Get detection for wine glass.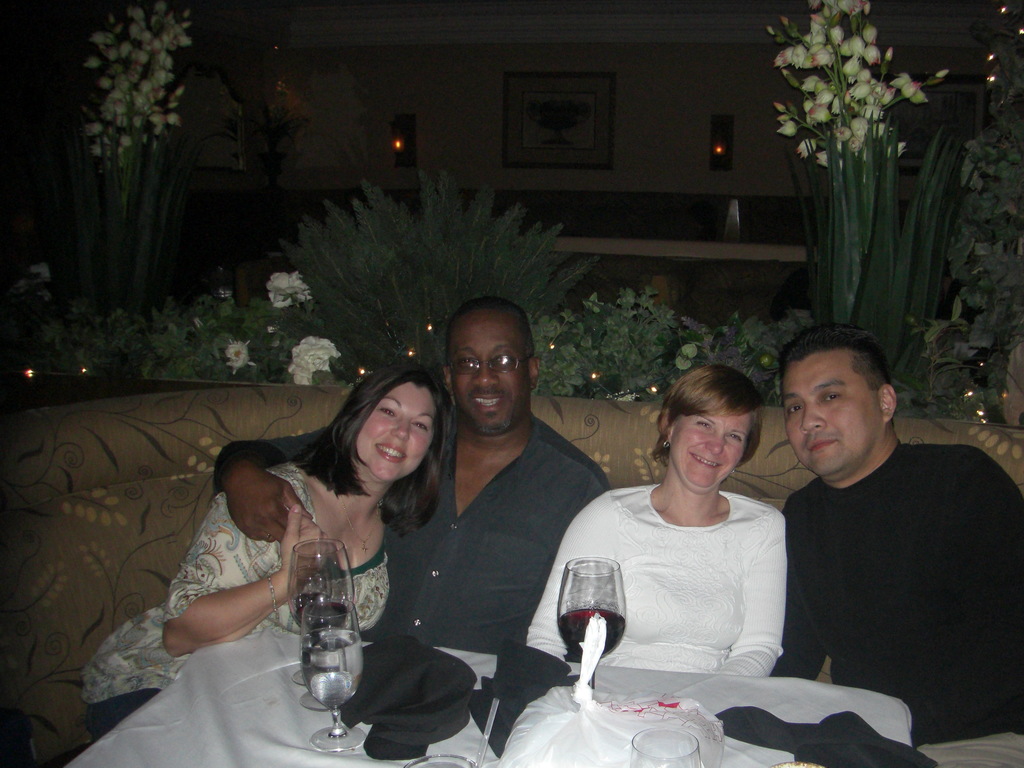
Detection: (287, 543, 348, 680).
